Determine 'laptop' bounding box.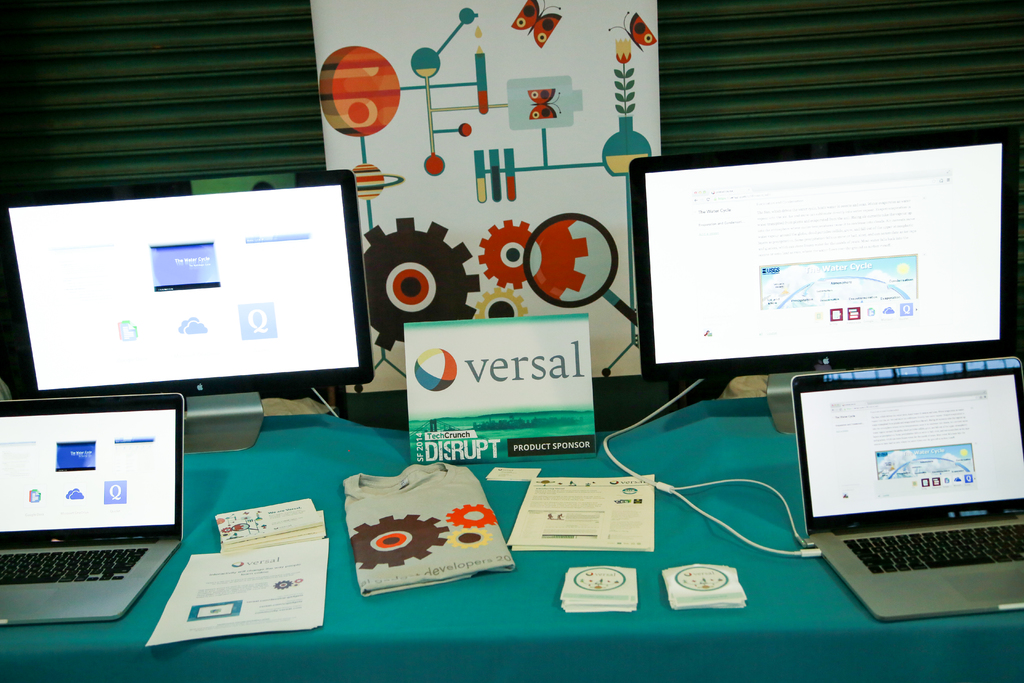
Determined: bbox=[0, 393, 184, 628].
